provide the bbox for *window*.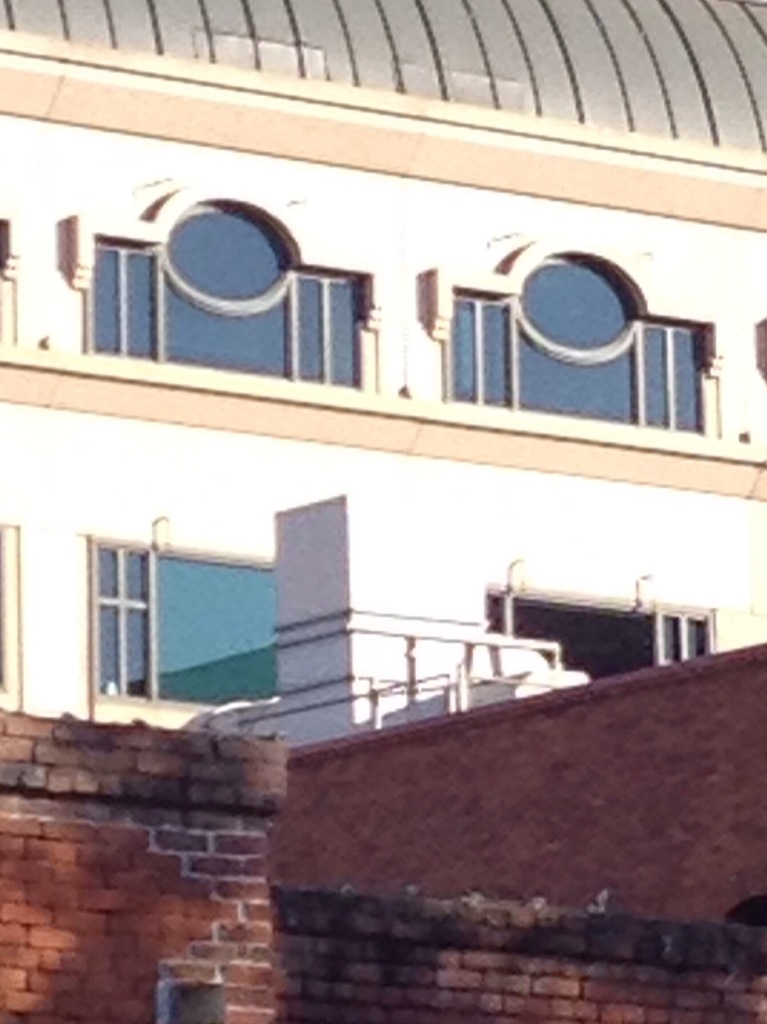
<bbox>85, 211, 362, 390</bbox>.
